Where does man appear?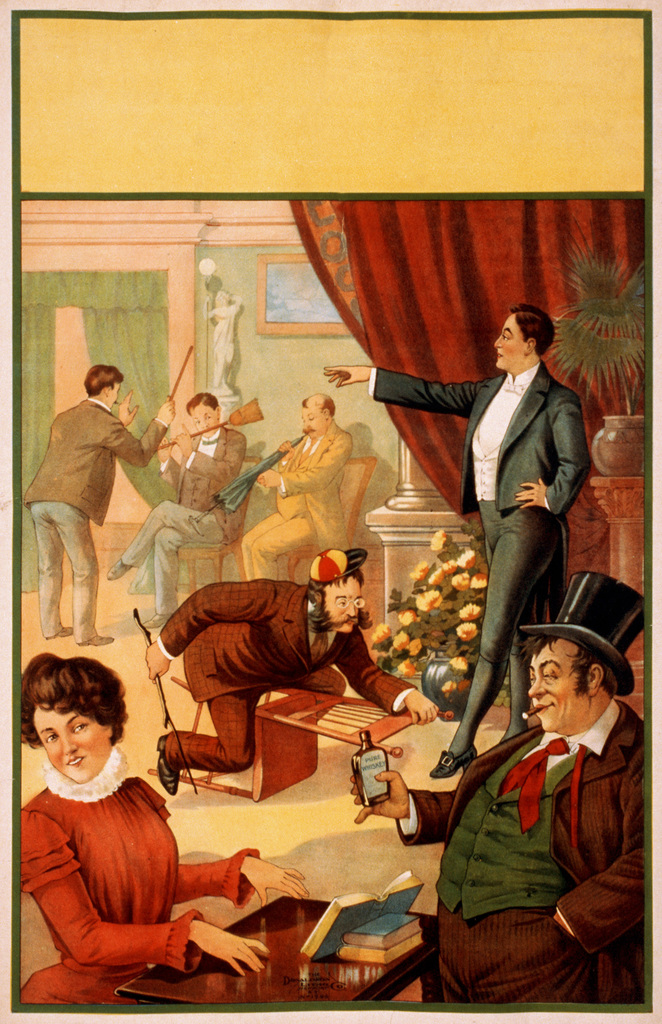
Appears at 436/590/655/996.
